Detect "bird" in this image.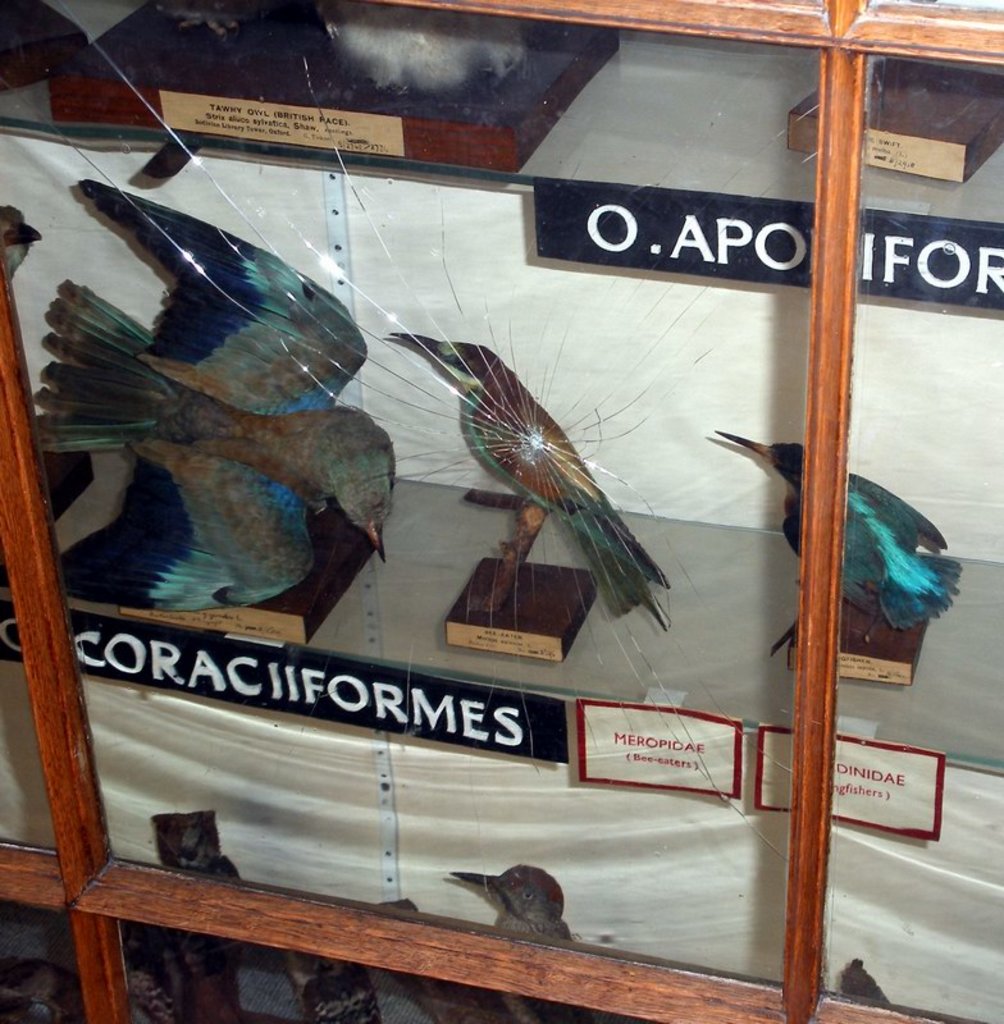
Detection: crop(320, 3, 531, 101).
